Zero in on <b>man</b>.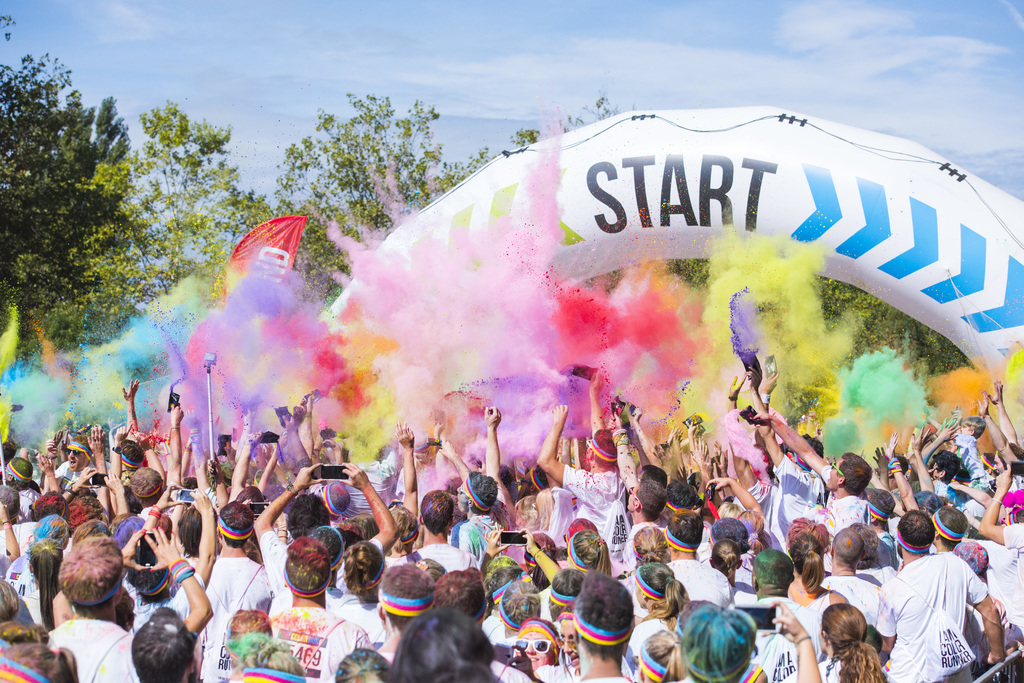
Zeroed in: <bbox>289, 480, 330, 540</bbox>.
